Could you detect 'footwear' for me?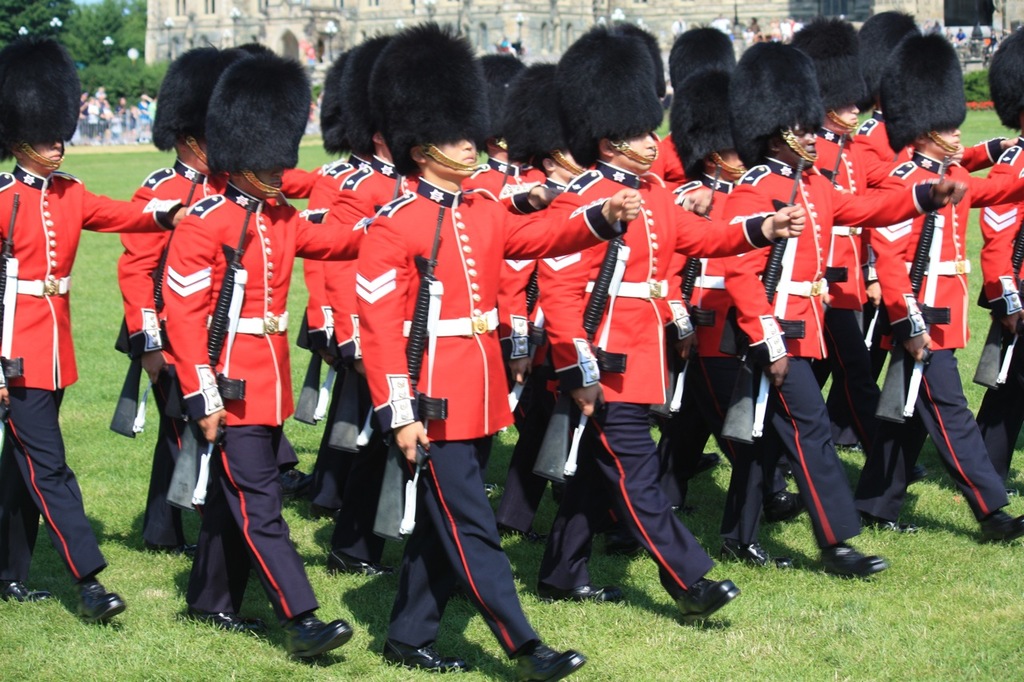
Detection result: l=79, t=575, r=124, b=624.
